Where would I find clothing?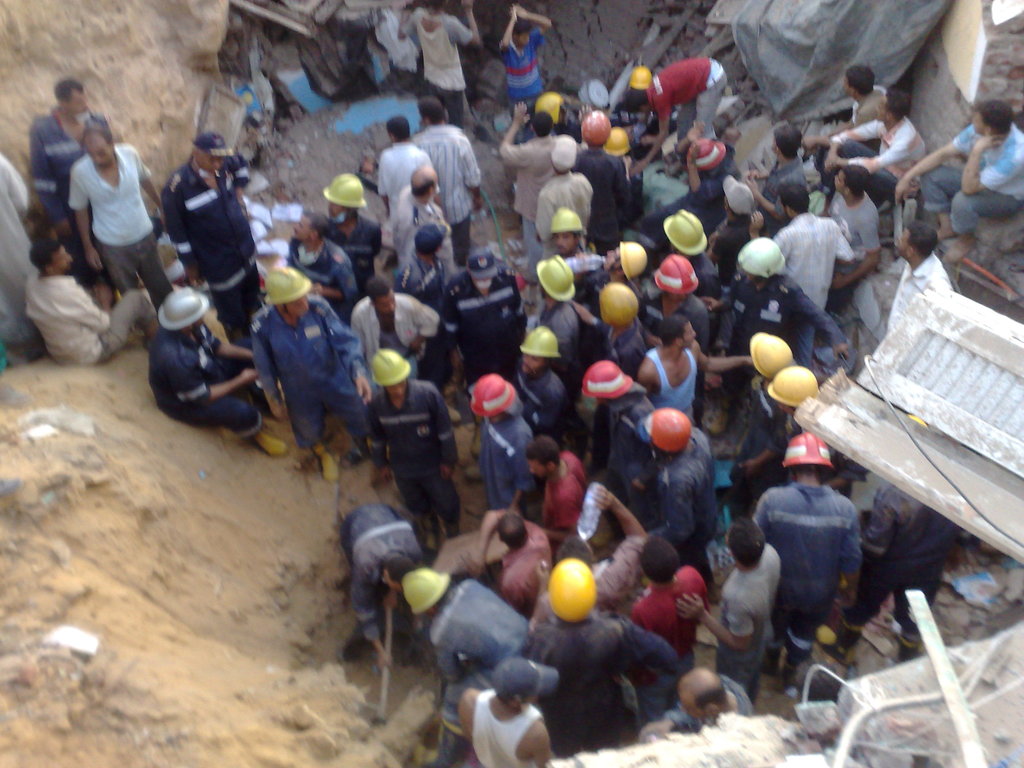
At x1=145 y1=323 x2=257 y2=444.
